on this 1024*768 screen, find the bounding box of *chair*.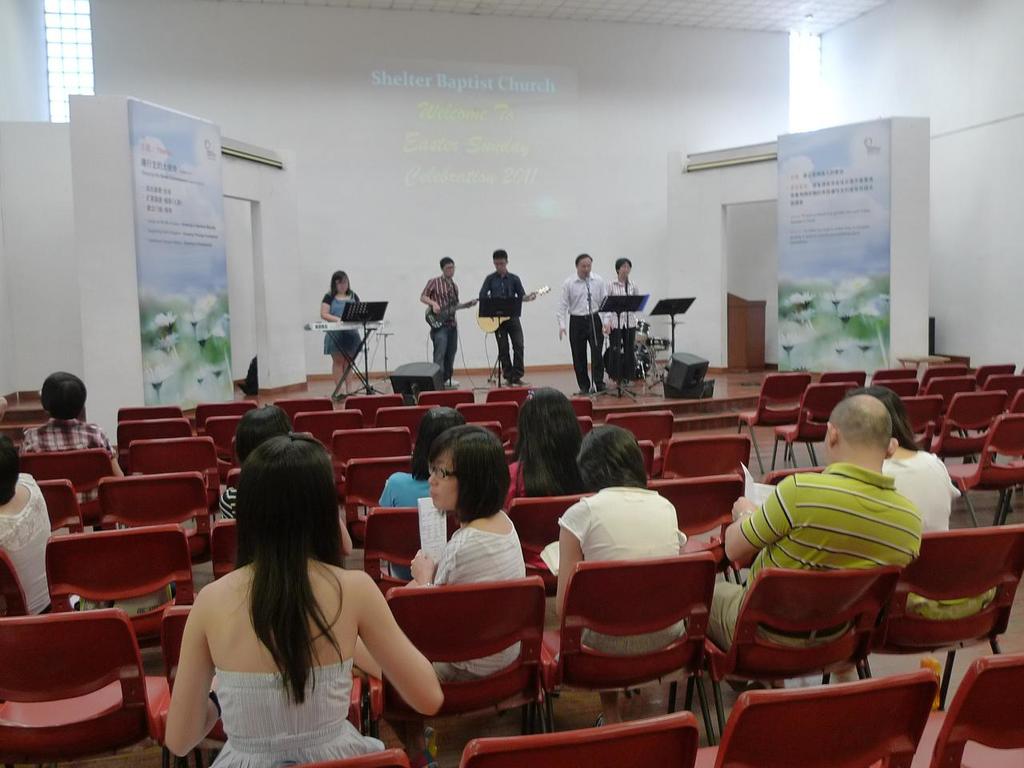
Bounding box: <bbox>0, 590, 186, 759</bbox>.
